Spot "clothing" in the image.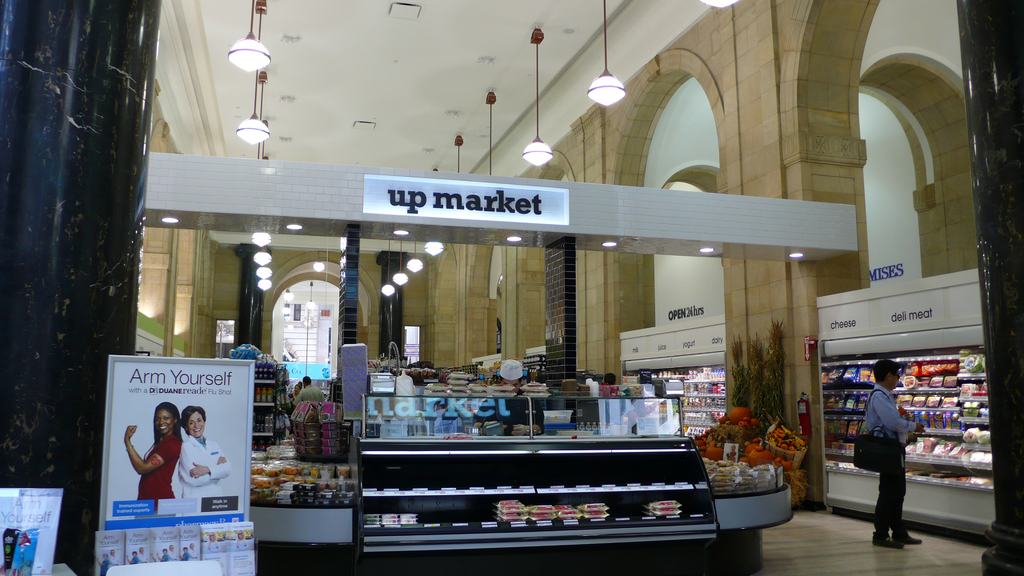
"clothing" found at <region>177, 431, 232, 513</region>.
